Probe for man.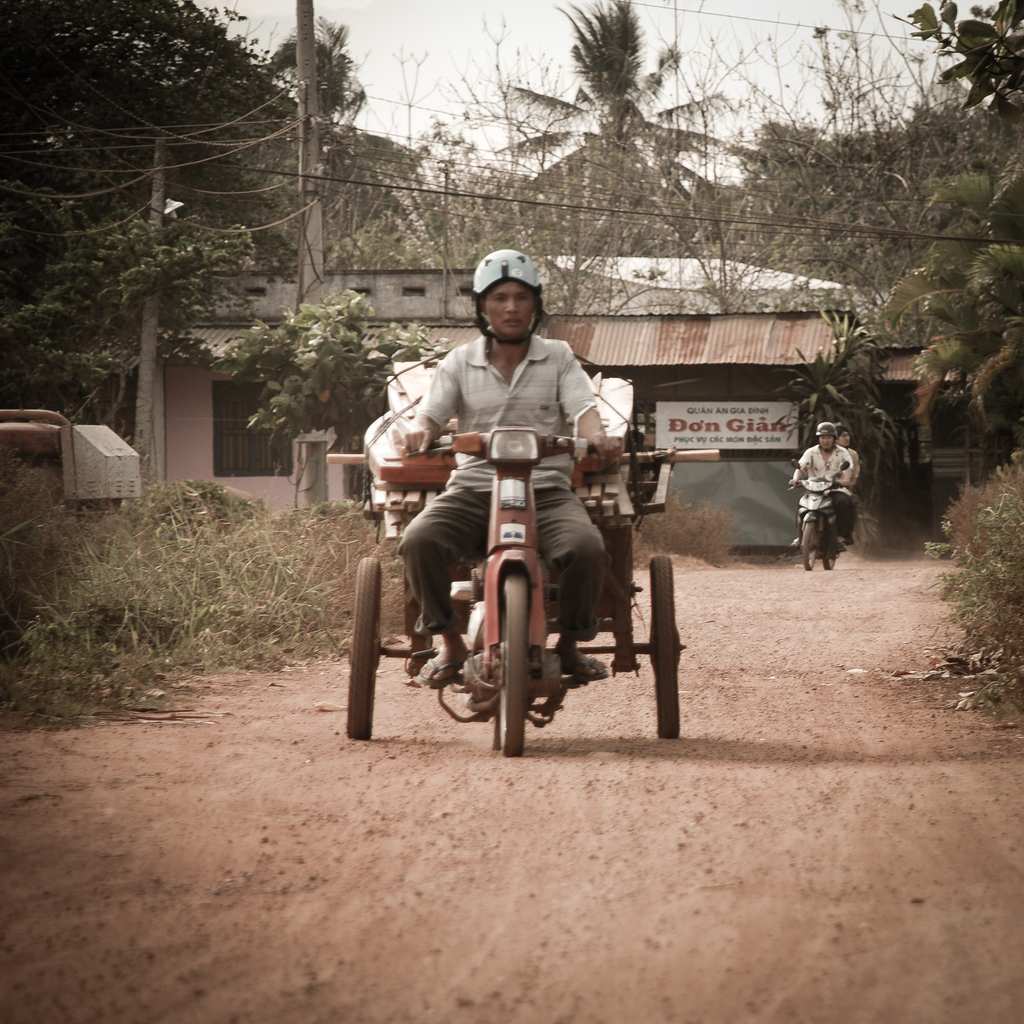
Probe result: BBox(793, 415, 851, 559).
